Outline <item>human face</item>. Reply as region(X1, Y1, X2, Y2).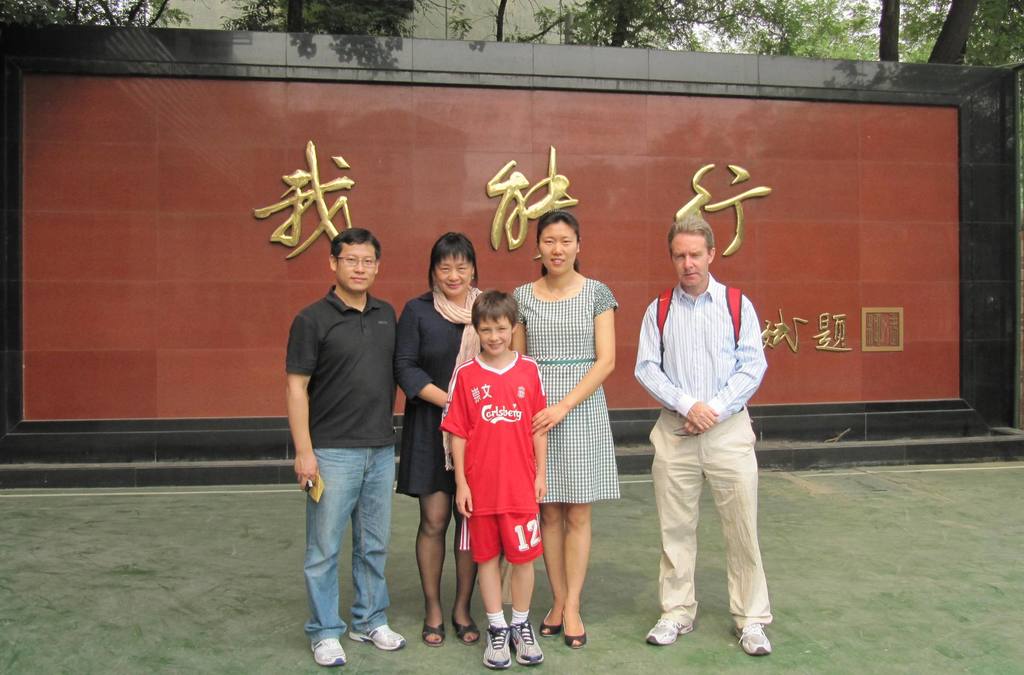
region(439, 253, 471, 298).
